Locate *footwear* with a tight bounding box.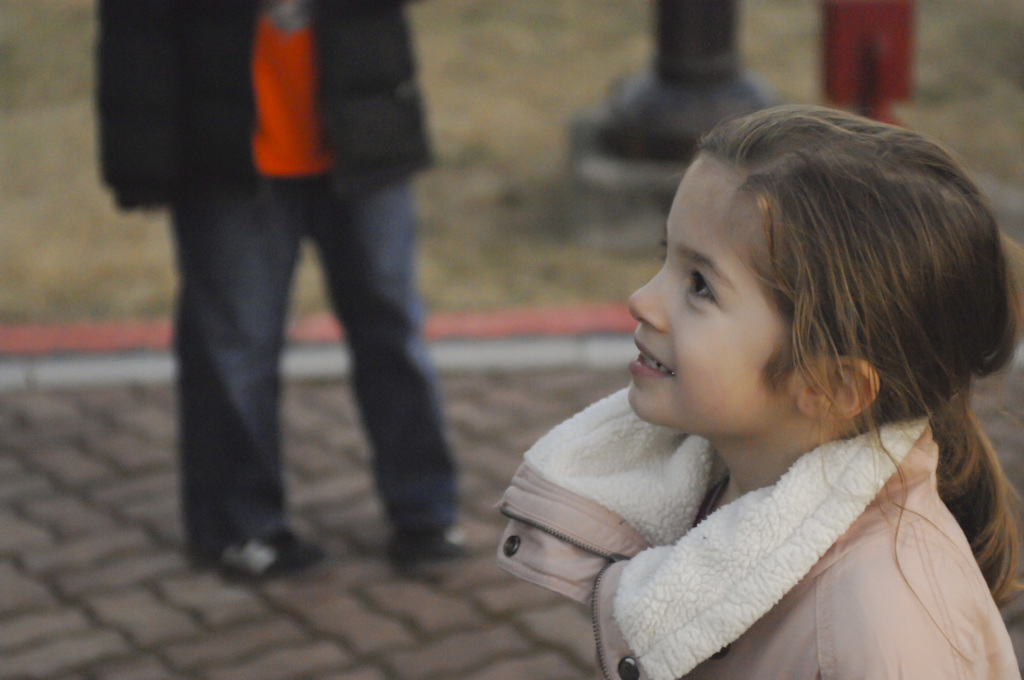
crop(386, 526, 474, 576).
